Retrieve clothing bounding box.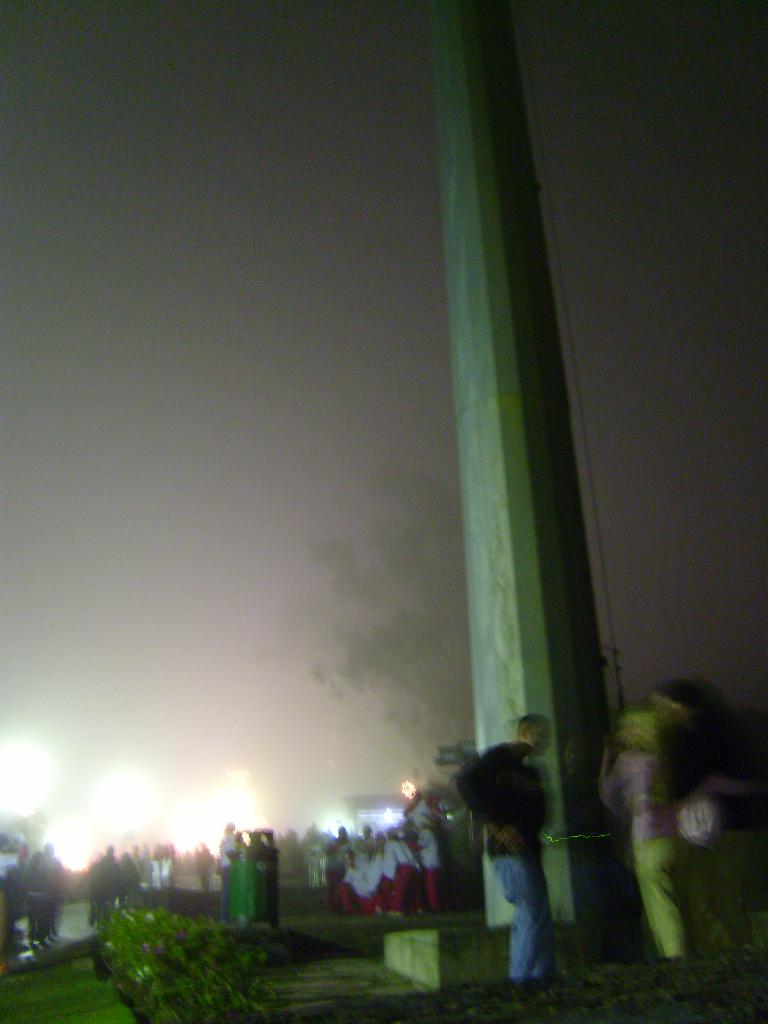
Bounding box: [x1=339, y1=858, x2=386, y2=911].
